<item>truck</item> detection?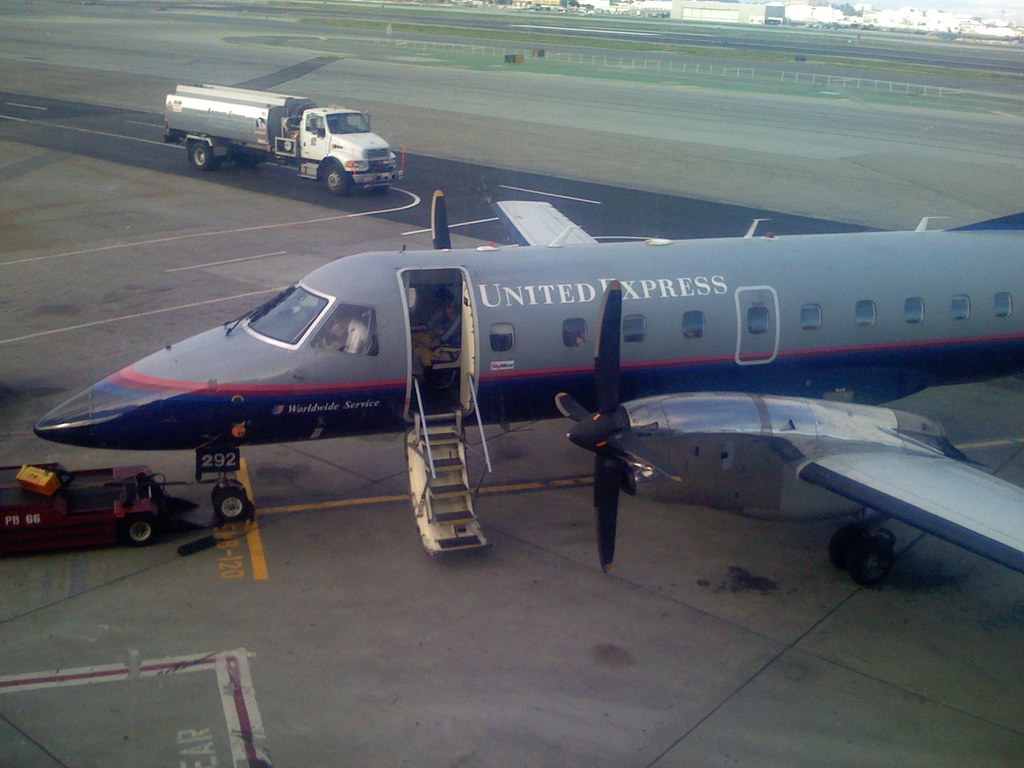
region(148, 81, 429, 195)
